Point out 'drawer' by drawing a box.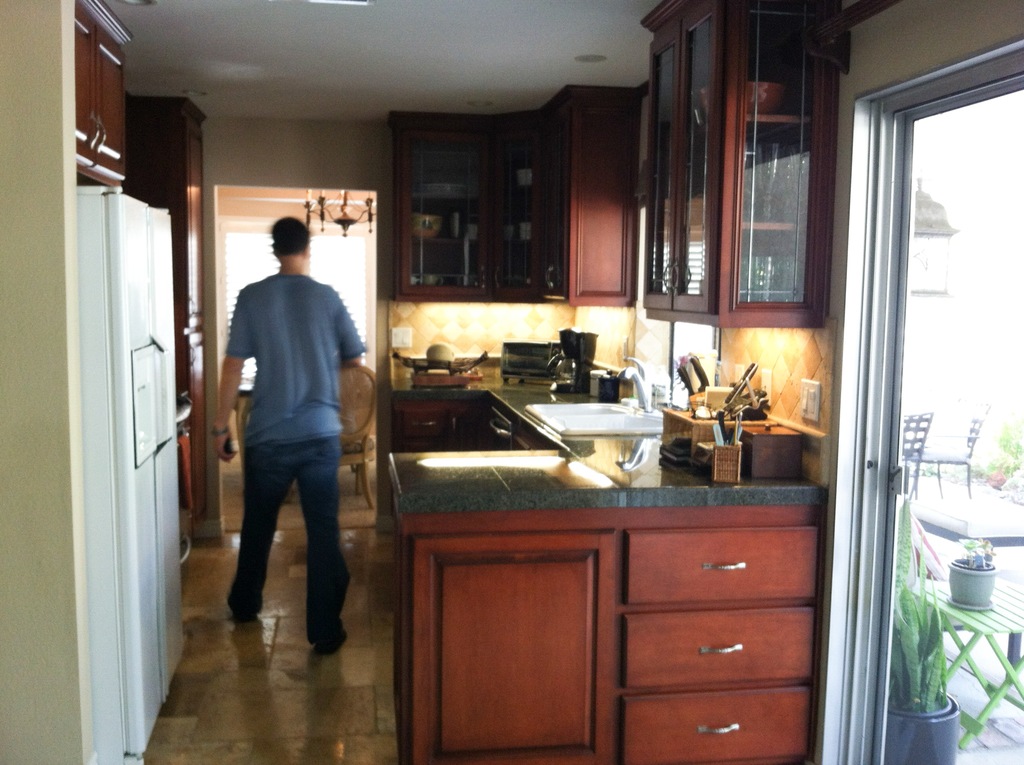
(626, 525, 817, 605).
